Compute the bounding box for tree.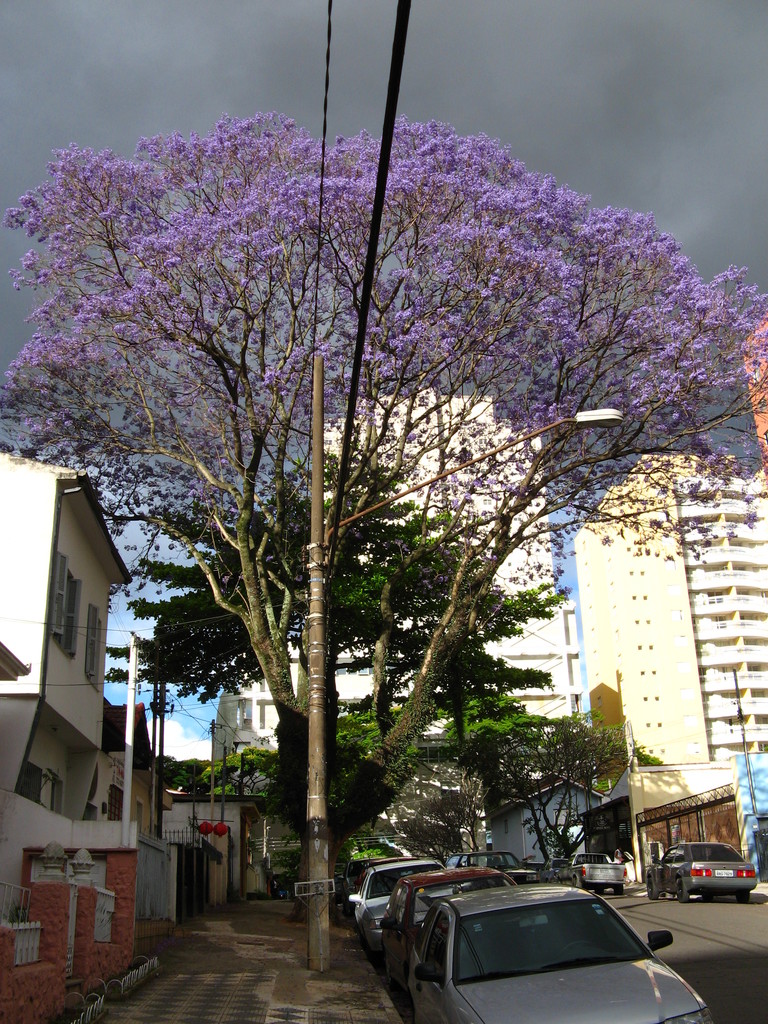
x1=0, y1=111, x2=767, y2=920.
